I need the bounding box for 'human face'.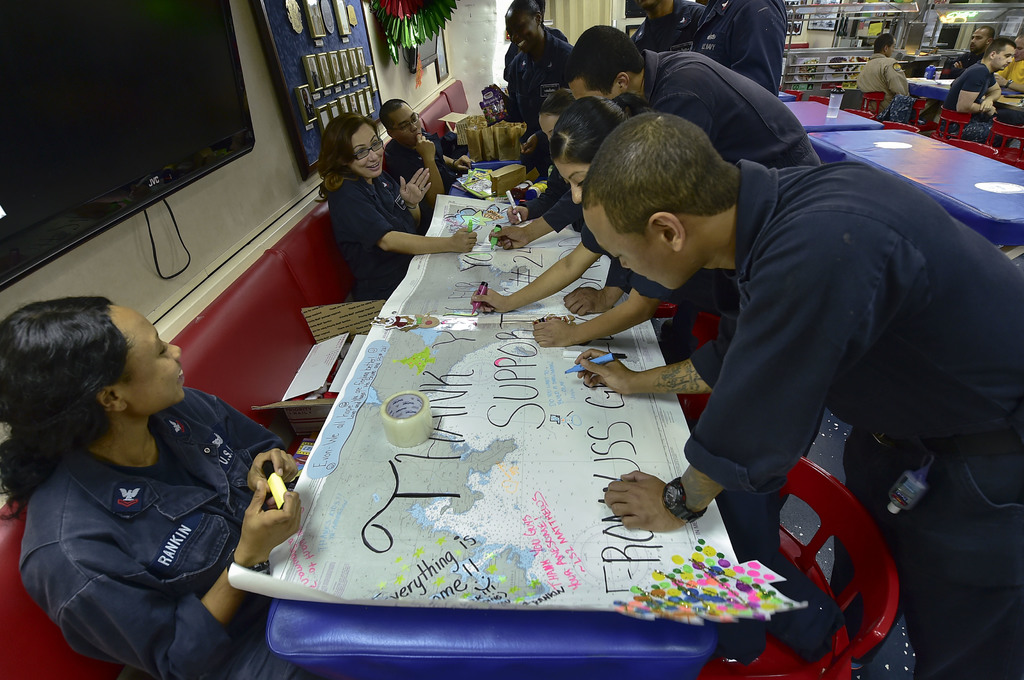
Here it is: Rect(554, 161, 590, 209).
